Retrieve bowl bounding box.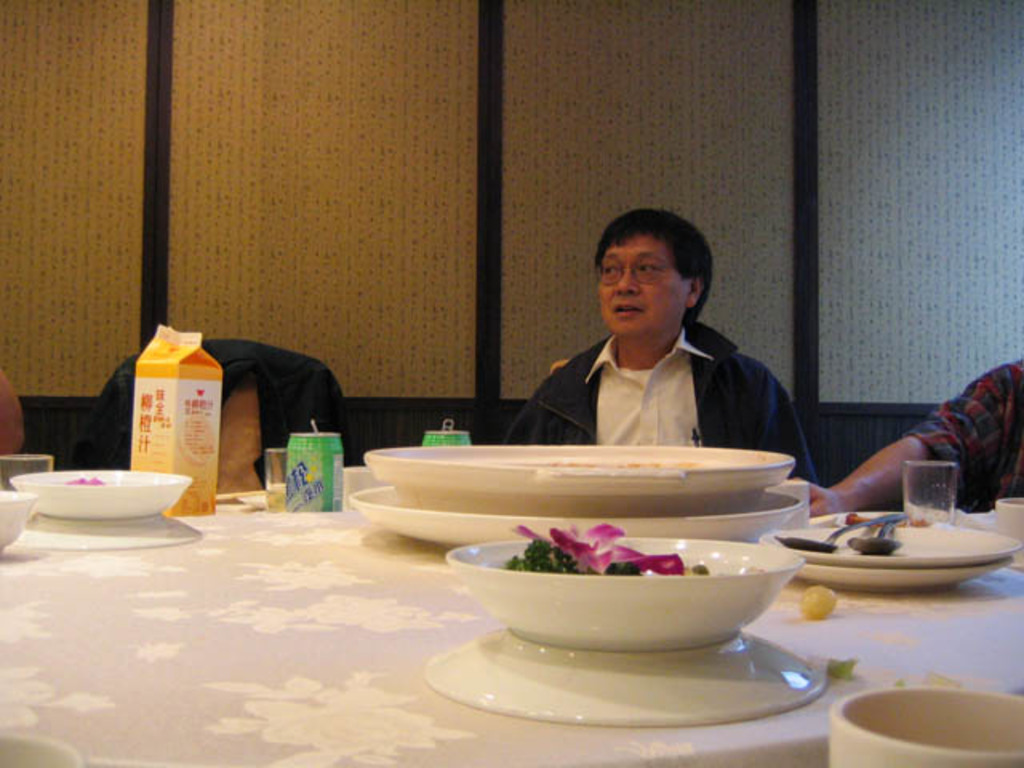
Bounding box: (446,530,808,651).
